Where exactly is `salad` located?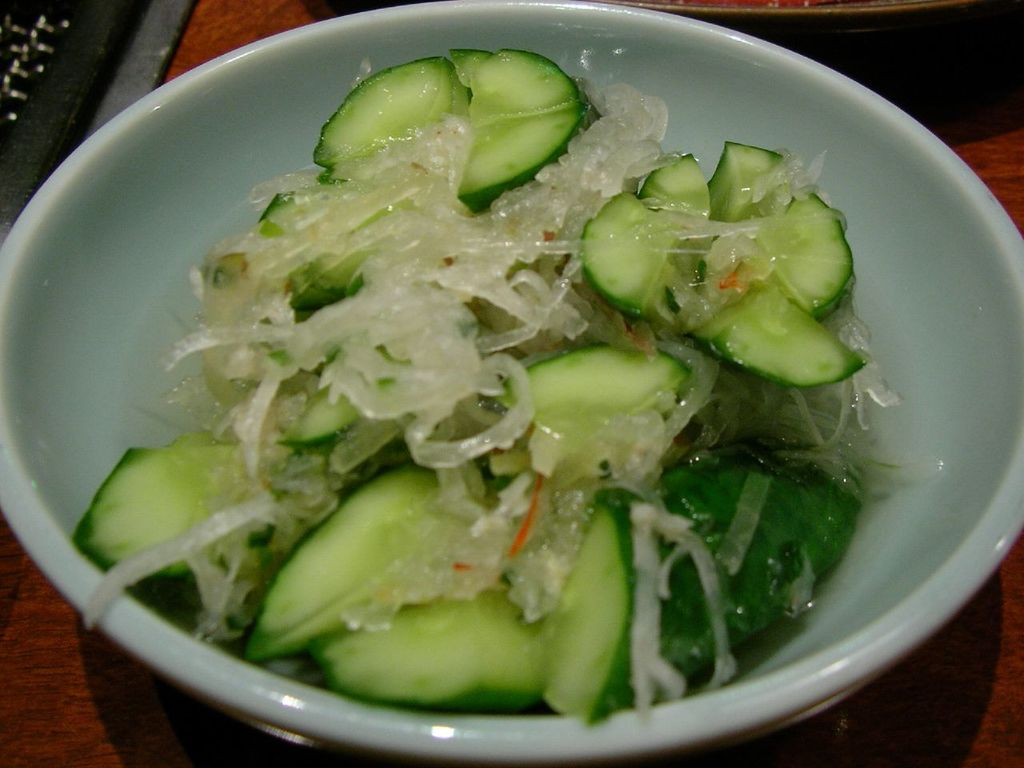
Its bounding box is (74, 41, 938, 726).
